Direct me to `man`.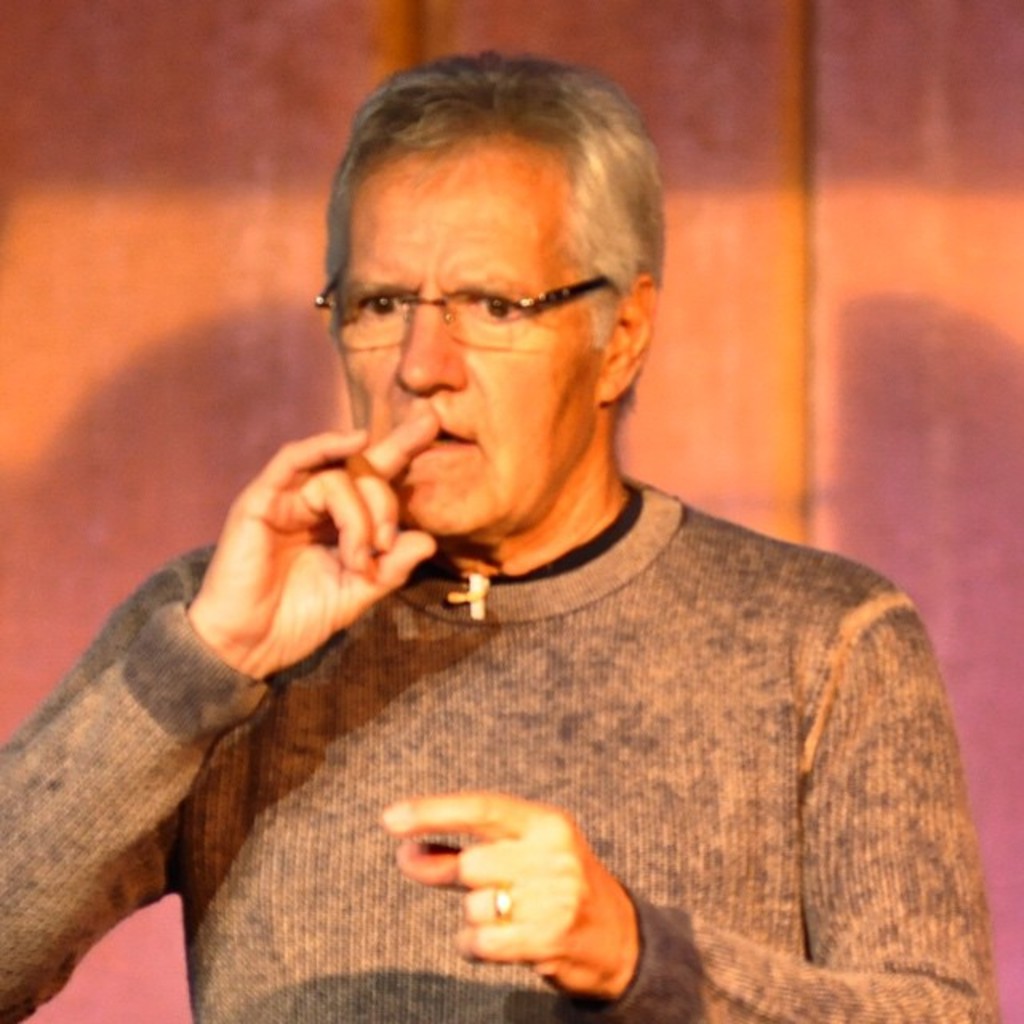
Direction: region(0, 51, 1022, 1022).
